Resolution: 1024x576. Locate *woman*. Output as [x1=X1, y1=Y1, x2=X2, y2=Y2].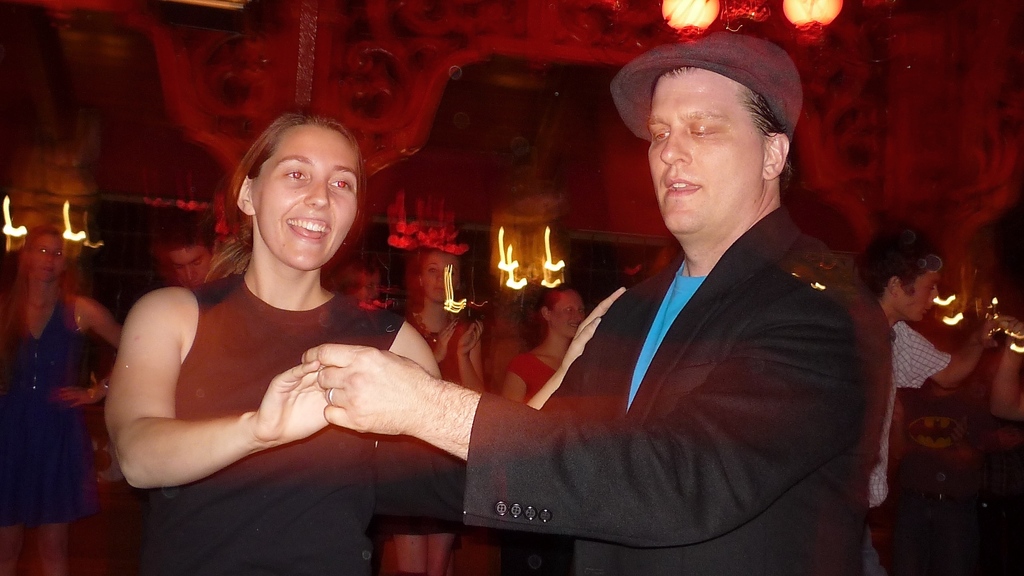
[x1=504, y1=286, x2=582, y2=402].
